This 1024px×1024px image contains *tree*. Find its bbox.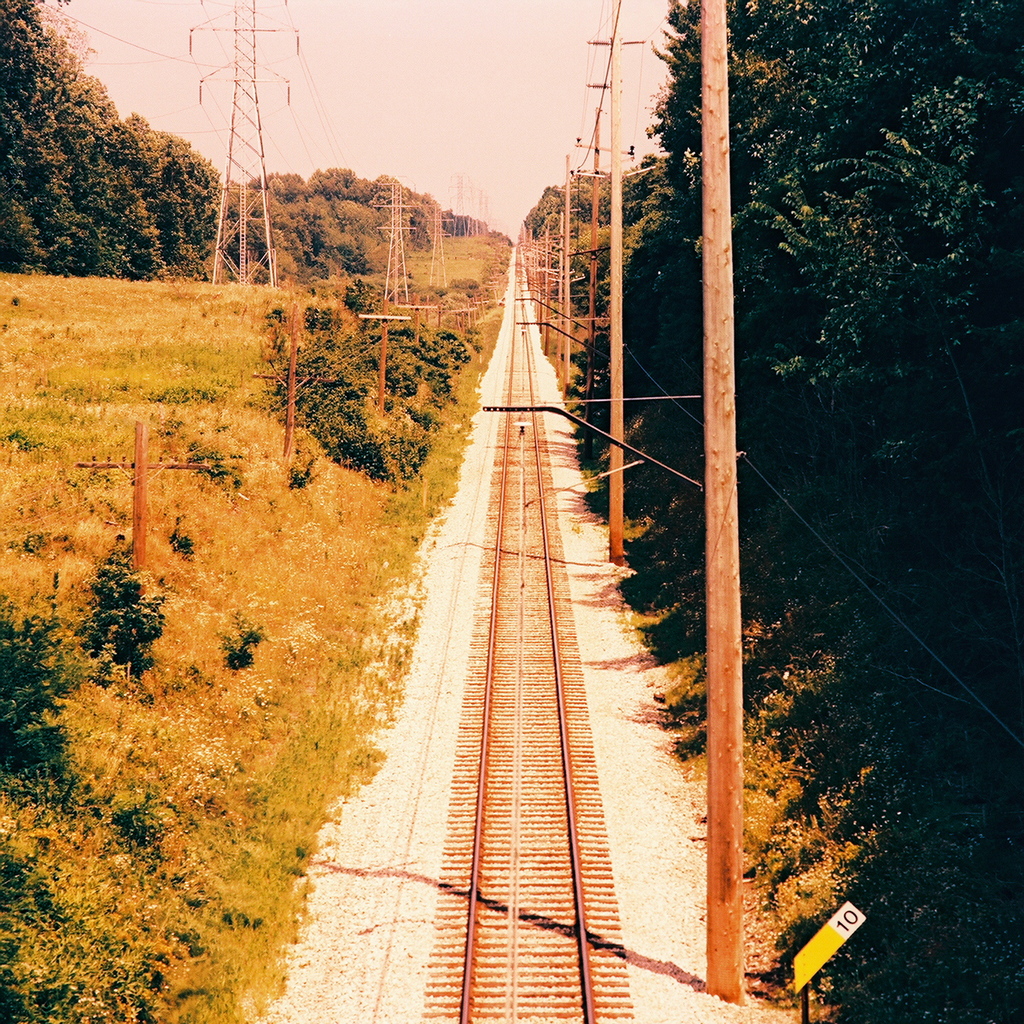
left=0, top=0, right=504, bottom=280.
